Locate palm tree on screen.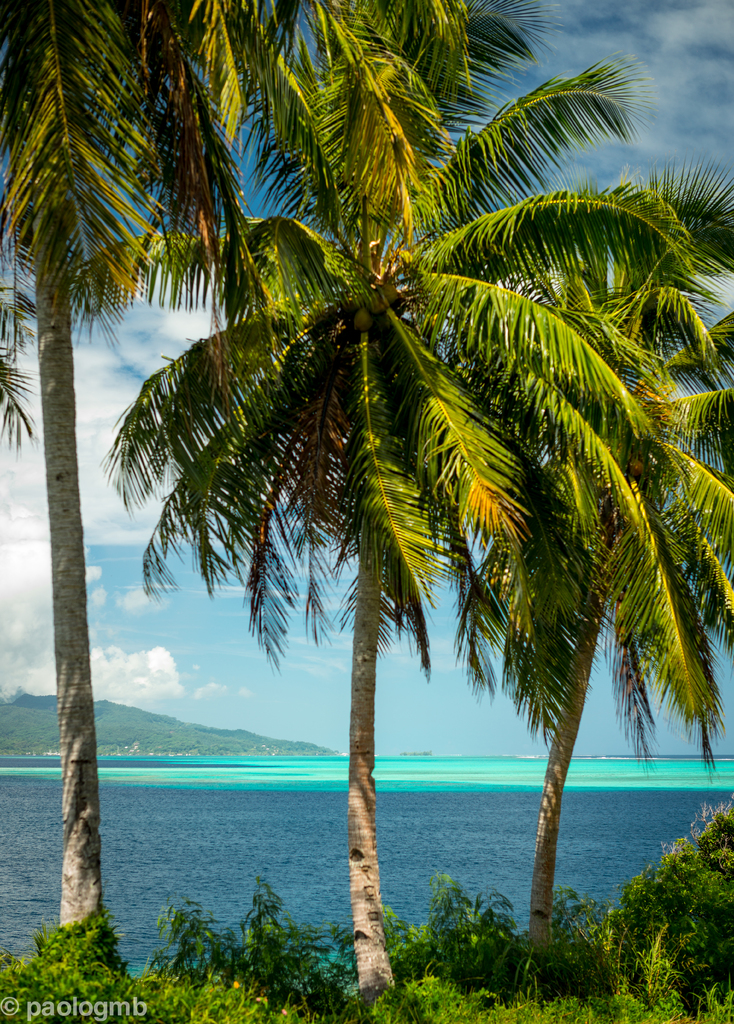
On screen at locate(0, 0, 218, 958).
